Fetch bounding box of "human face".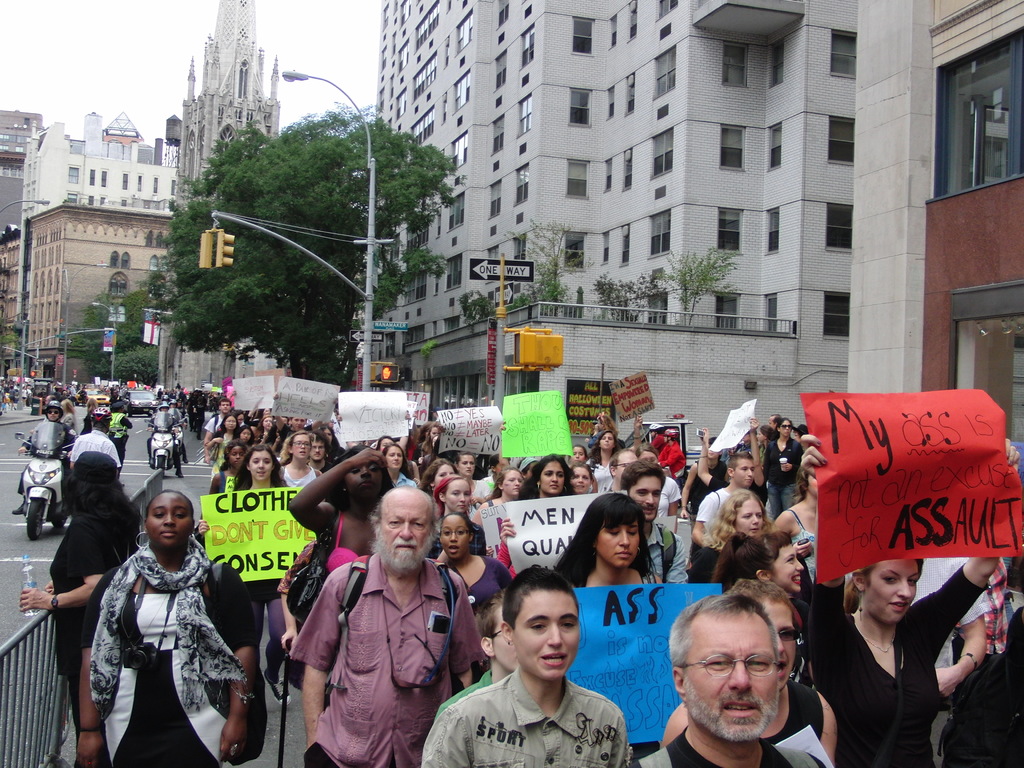
Bbox: left=505, top=470, right=520, bottom=497.
